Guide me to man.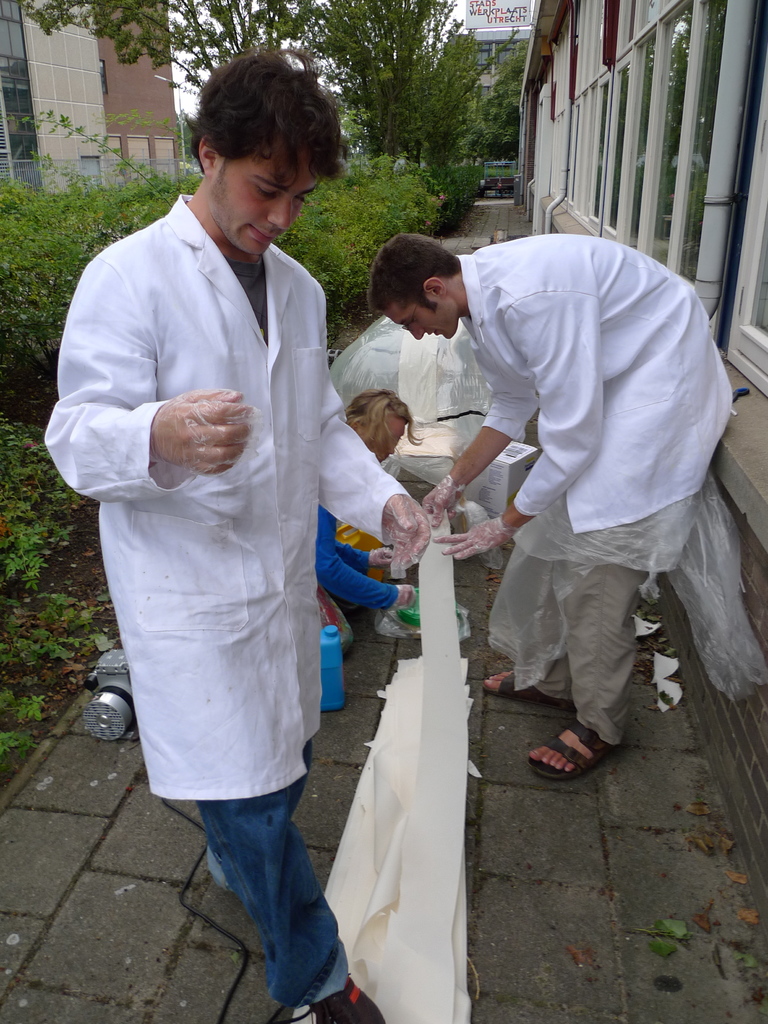
Guidance: bbox=[35, 33, 432, 1023].
